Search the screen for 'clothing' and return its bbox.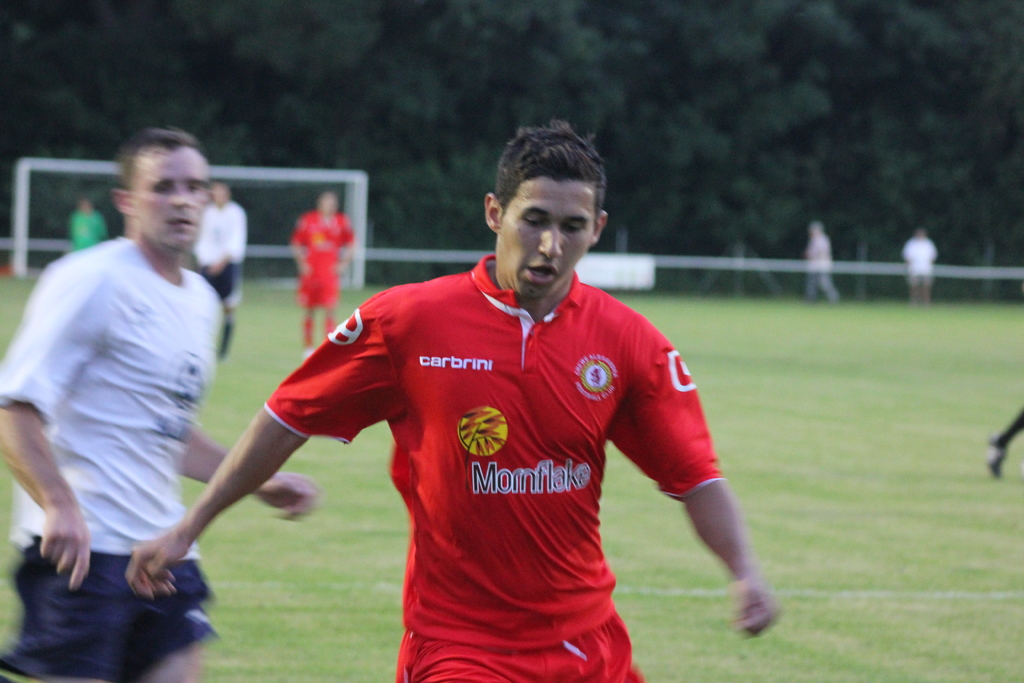
Found: bbox=[900, 234, 938, 289].
